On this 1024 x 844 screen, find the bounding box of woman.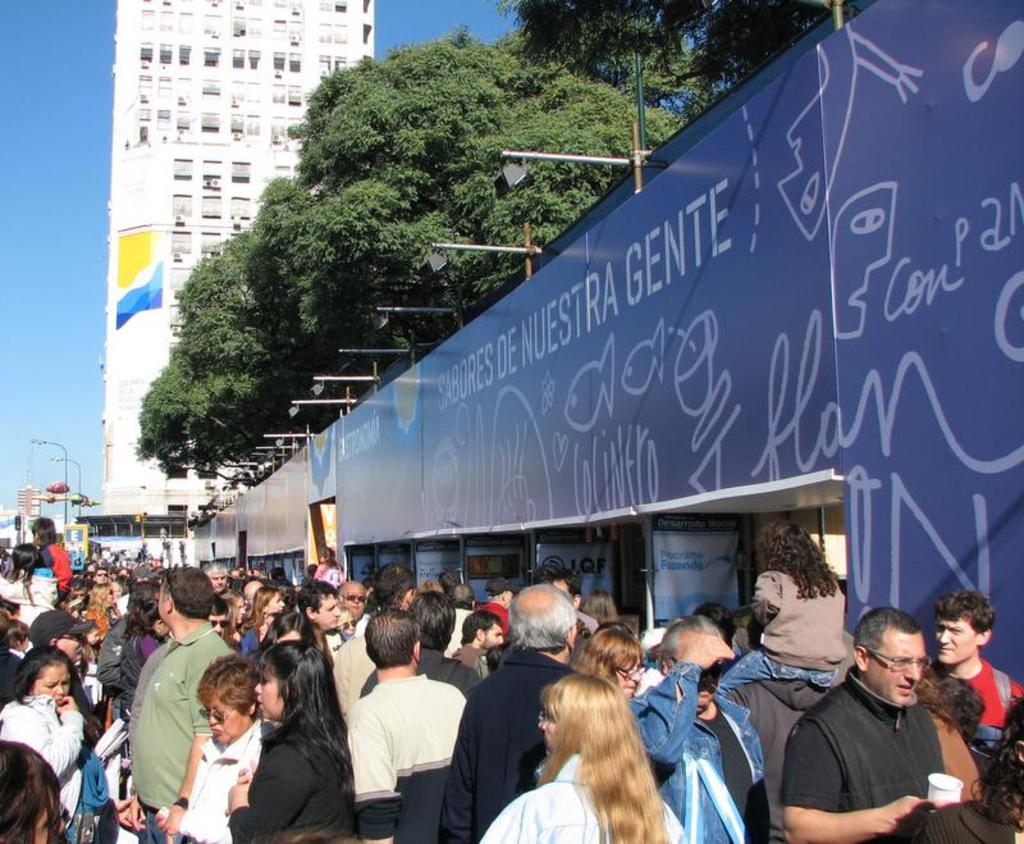
Bounding box: [224, 638, 360, 843].
